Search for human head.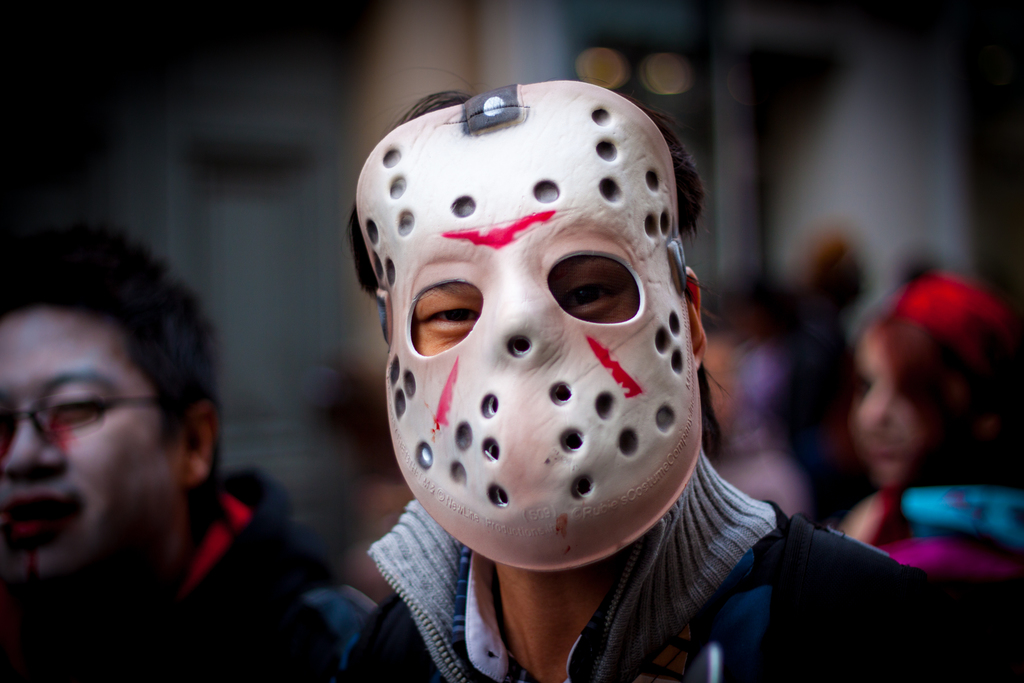
Found at x1=352, y1=78, x2=721, y2=581.
